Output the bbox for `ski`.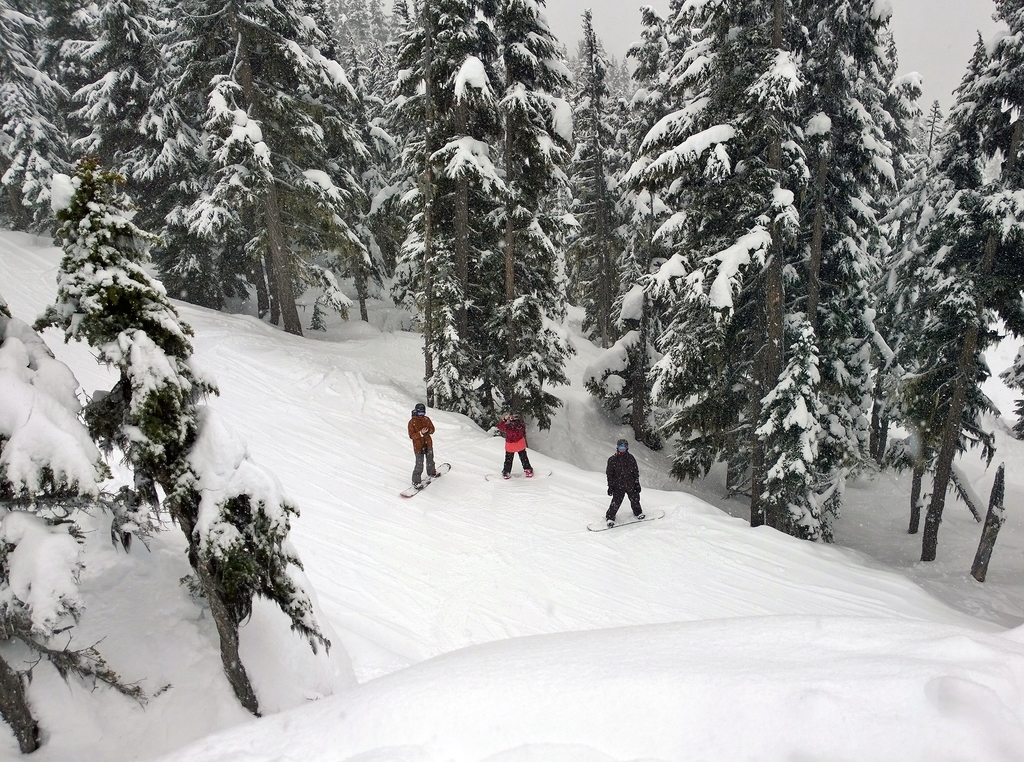
479/463/554/480.
